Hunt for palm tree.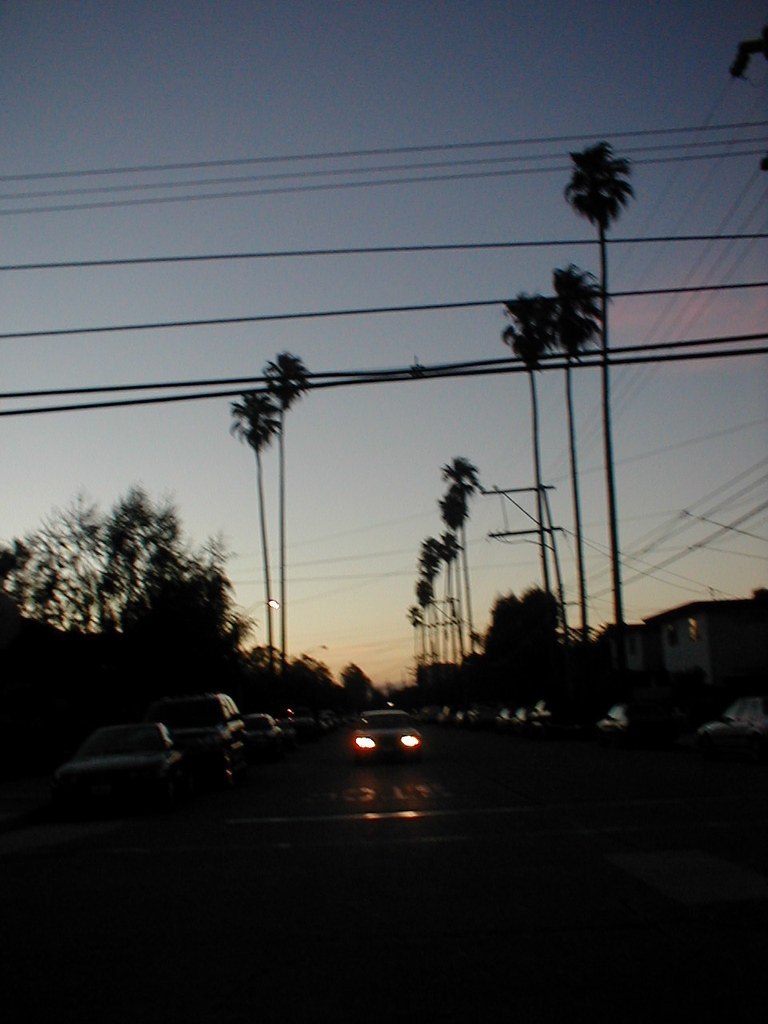
Hunted down at x1=409, y1=546, x2=442, y2=658.
